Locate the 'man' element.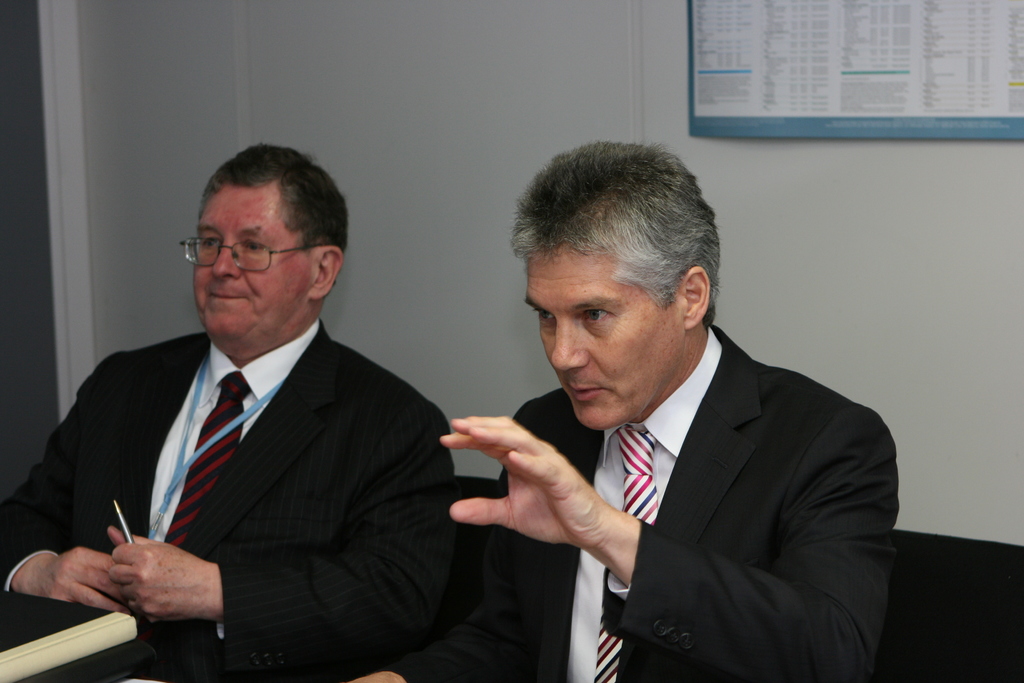
Element bbox: 0,139,464,682.
